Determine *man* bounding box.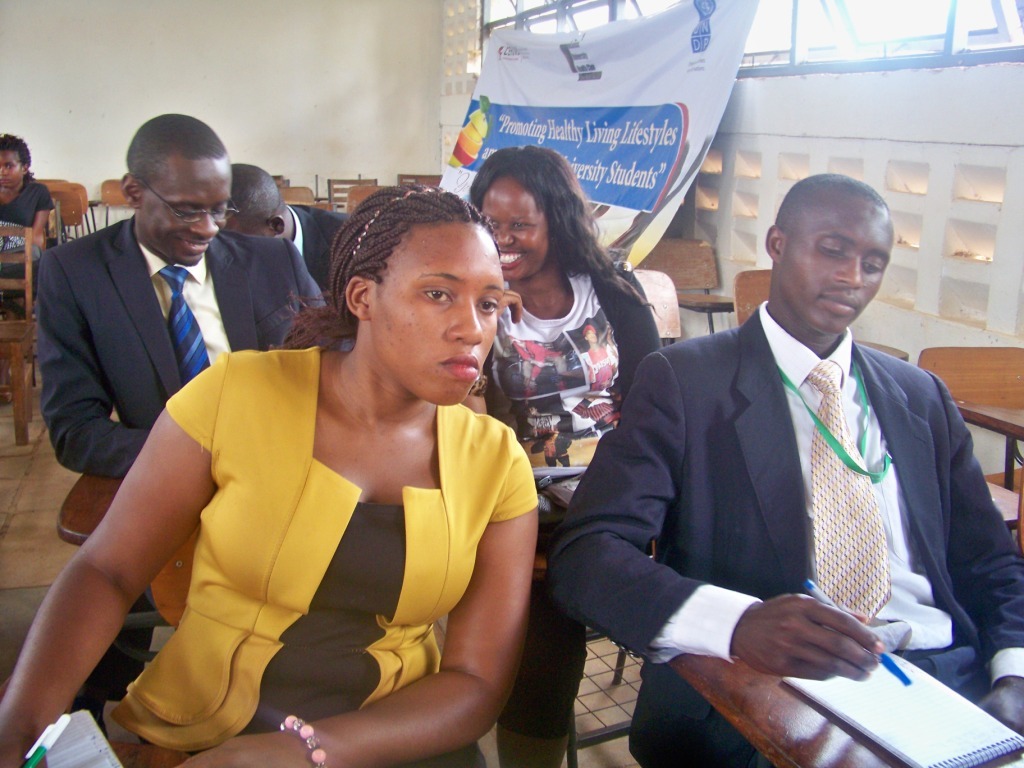
Determined: 31:115:363:517.
